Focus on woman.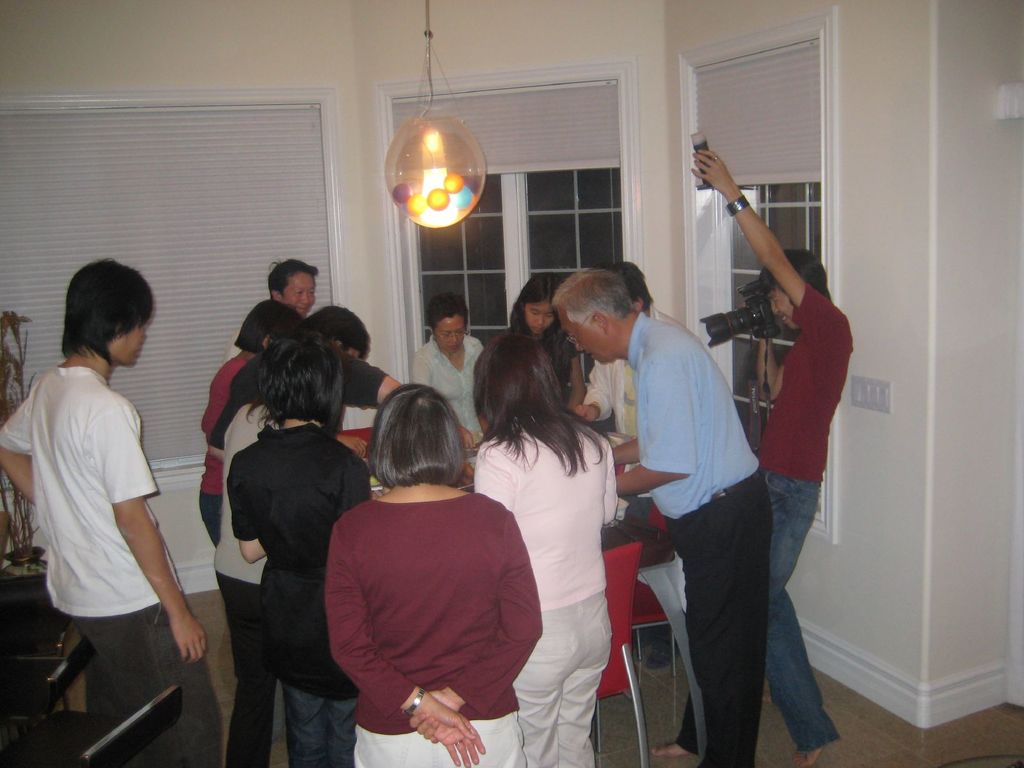
Focused at {"x1": 467, "y1": 292, "x2": 633, "y2": 765}.
